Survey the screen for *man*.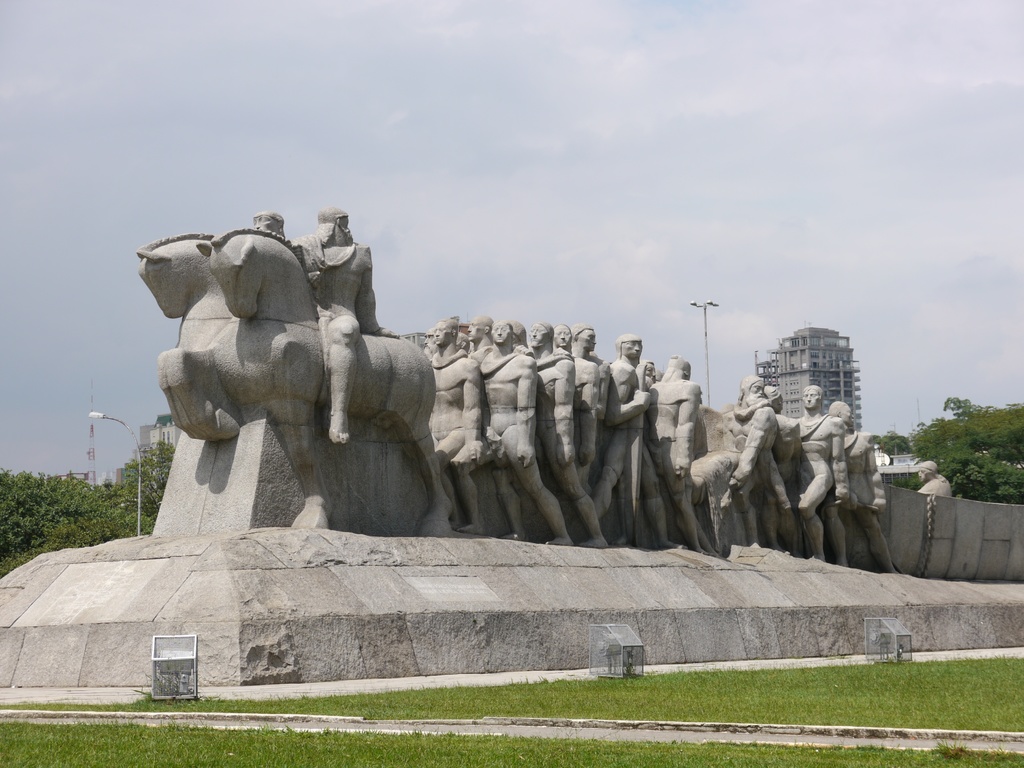
Survey found: 294 206 394 442.
